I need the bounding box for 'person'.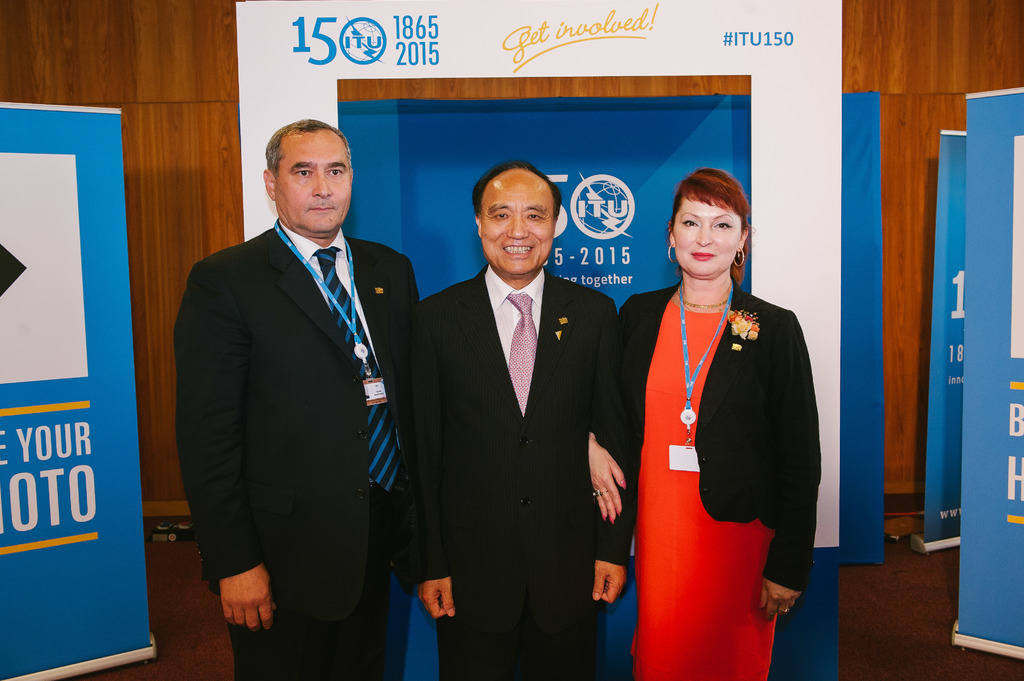
Here it is: Rect(175, 122, 421, 680).
